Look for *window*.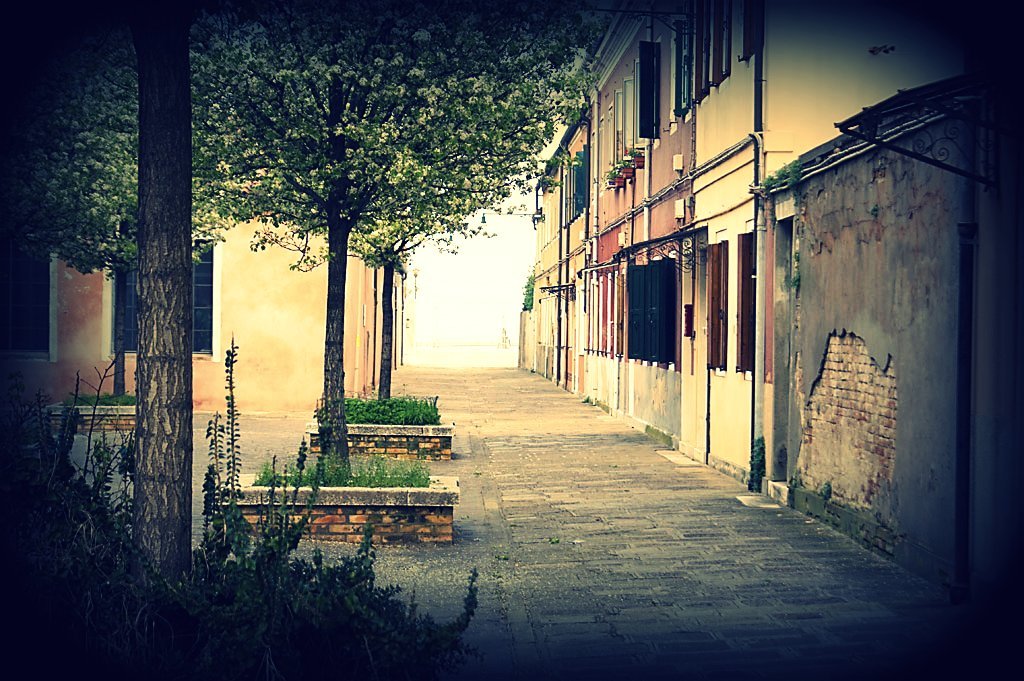
Found: {"left": 729, "top": 227, "right": 748, "bottom": 367}.
